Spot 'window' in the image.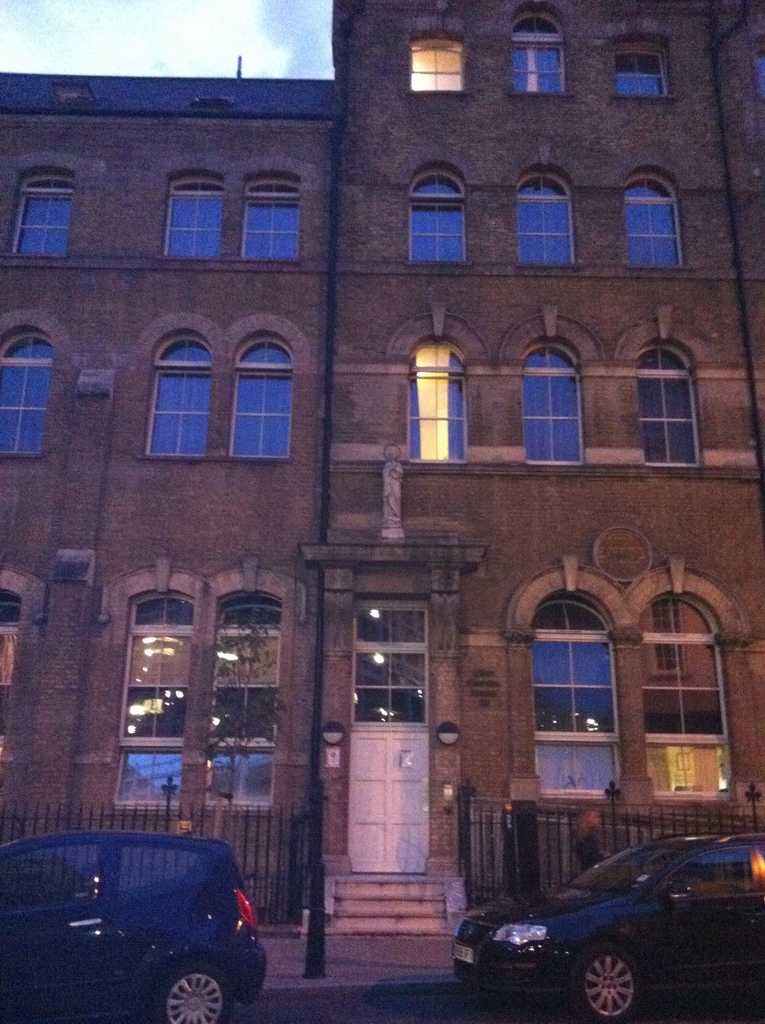
'window' found at detection(672, 845, 753, 898).
